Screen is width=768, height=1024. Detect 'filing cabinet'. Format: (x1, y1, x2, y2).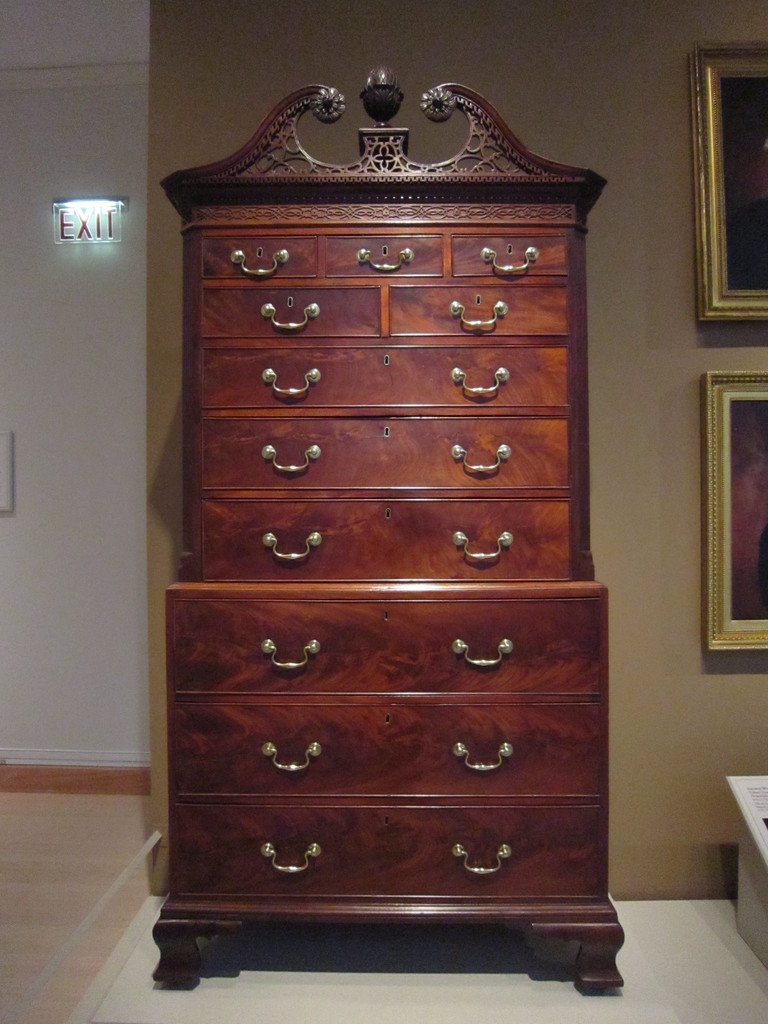
(156, 68, 598, 982).
